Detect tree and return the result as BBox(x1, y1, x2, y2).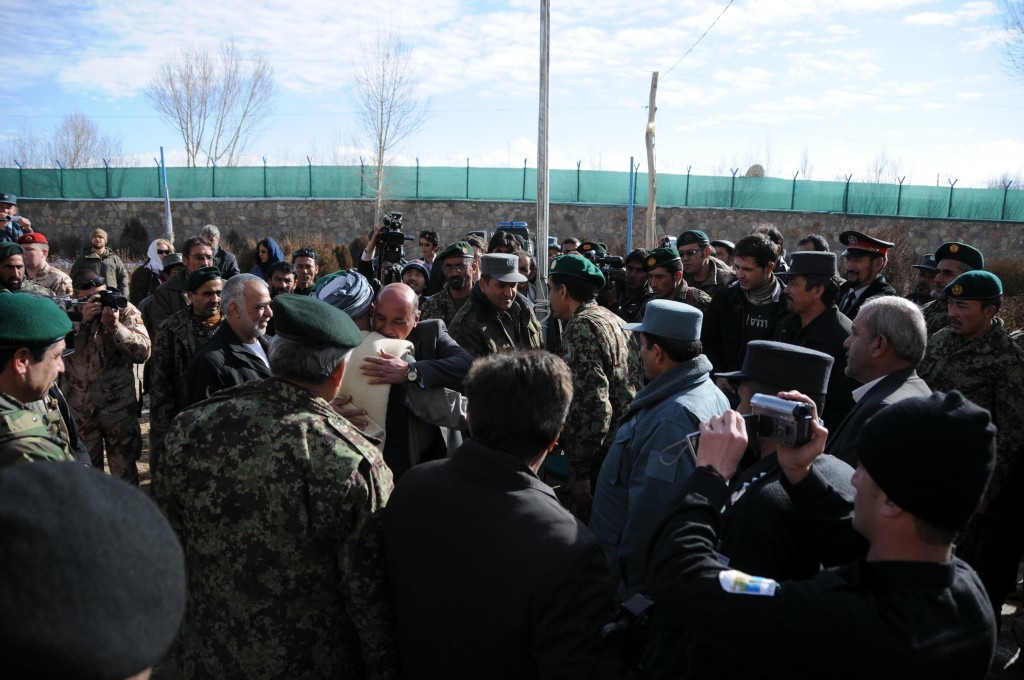
BBox(4, 106, 125, 200).
